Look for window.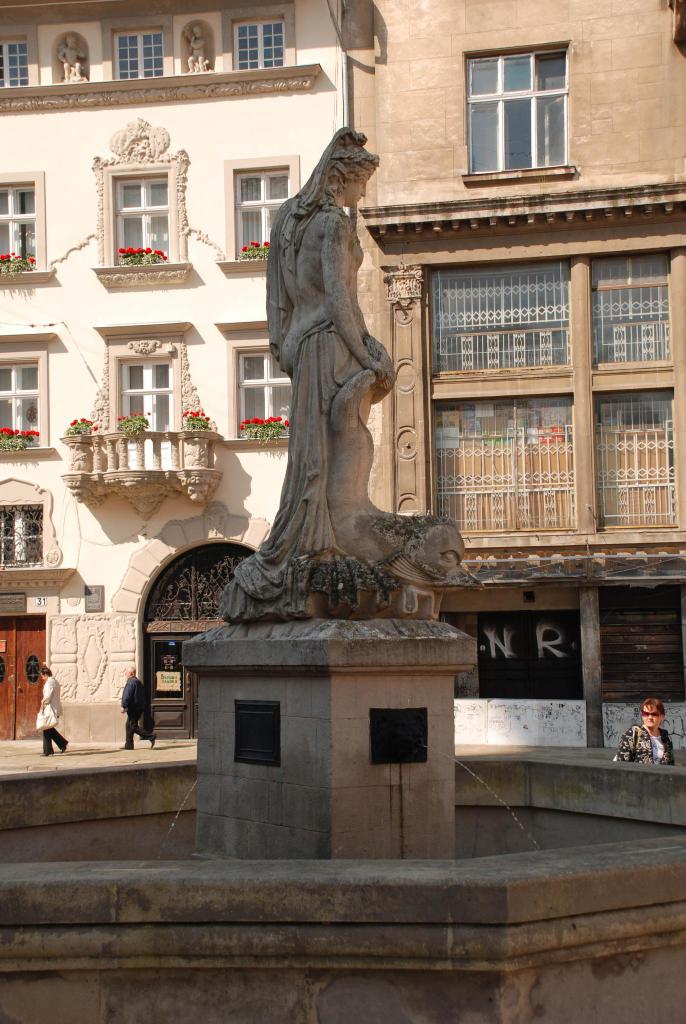
Found: 113,173,175,265.
